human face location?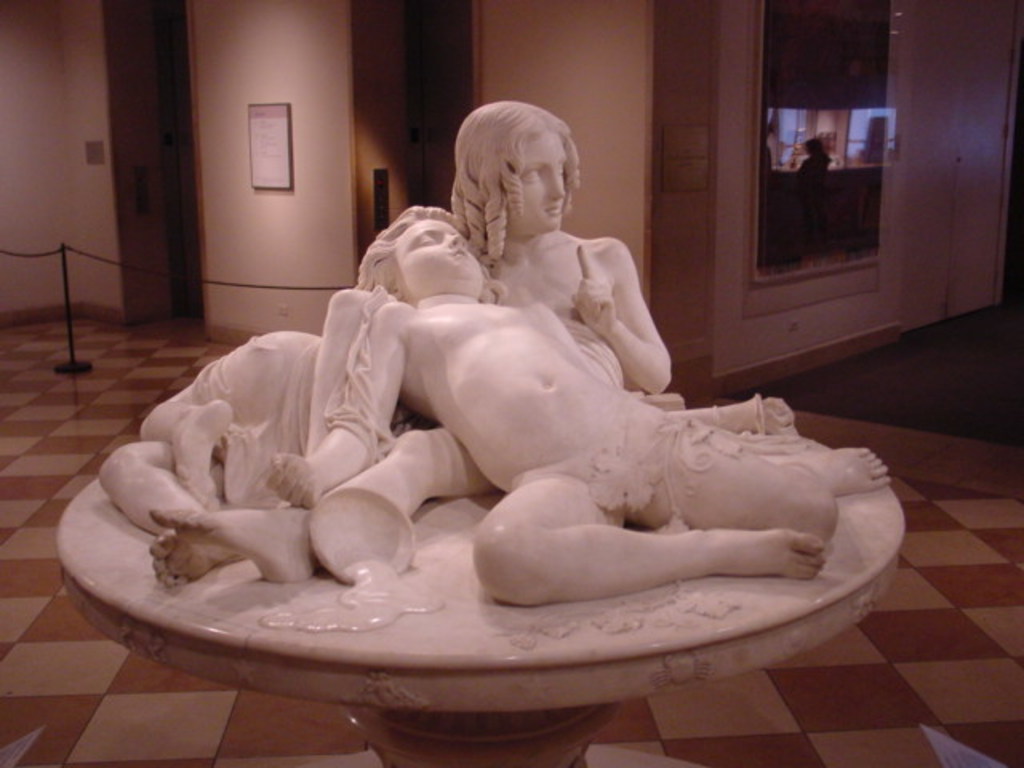
box=[389, 214, 483, 298]
